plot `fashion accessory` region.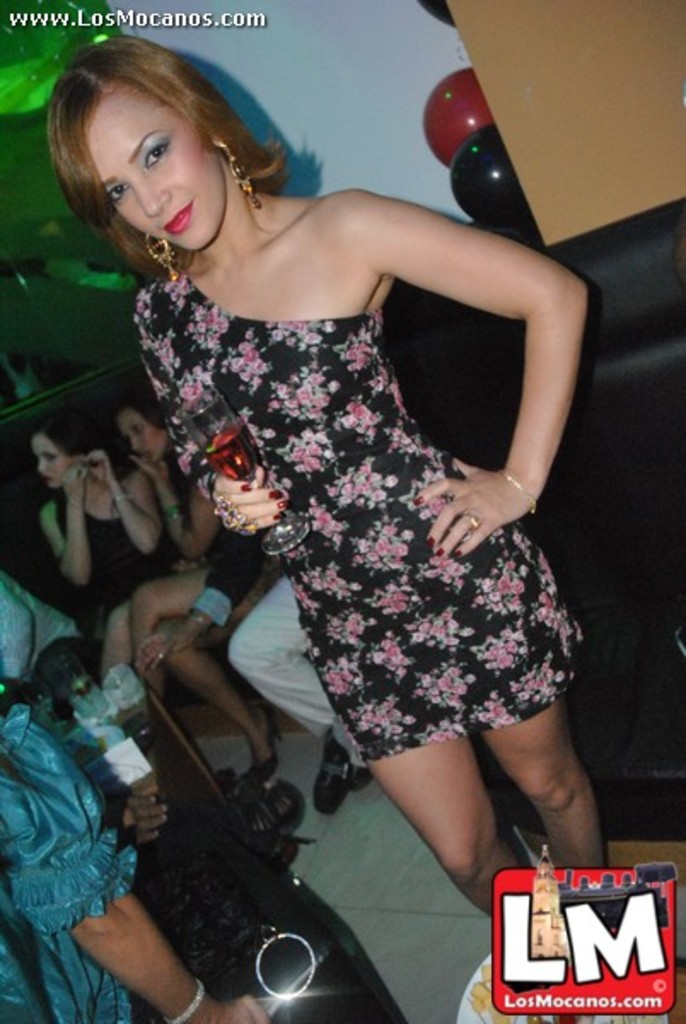
Plotted at 312:736:350:814.
